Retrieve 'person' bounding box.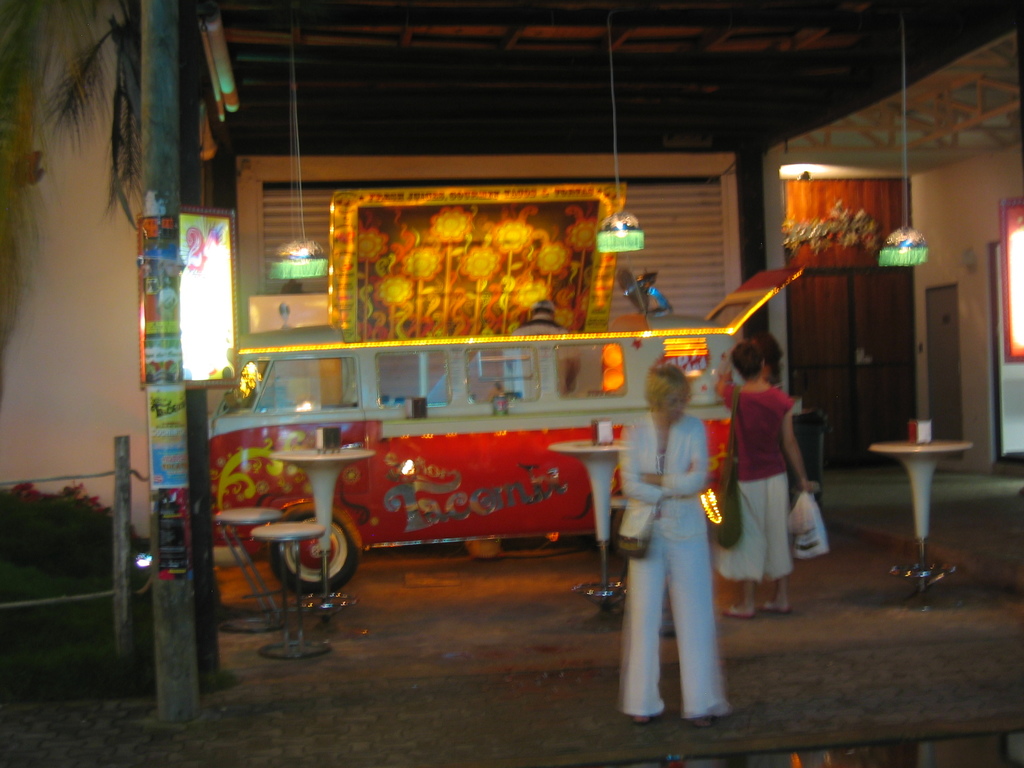
Bounding box: box=[710, 339, 819, 619].
